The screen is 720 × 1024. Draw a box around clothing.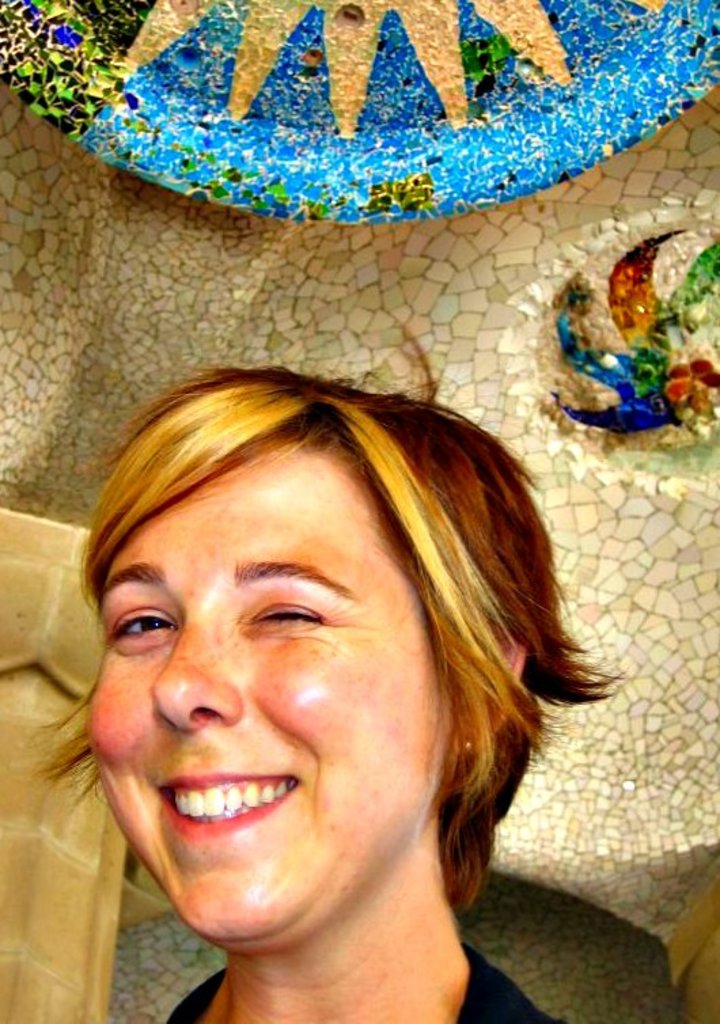
x1=163 y1=947 x2=564 y2=1023.
